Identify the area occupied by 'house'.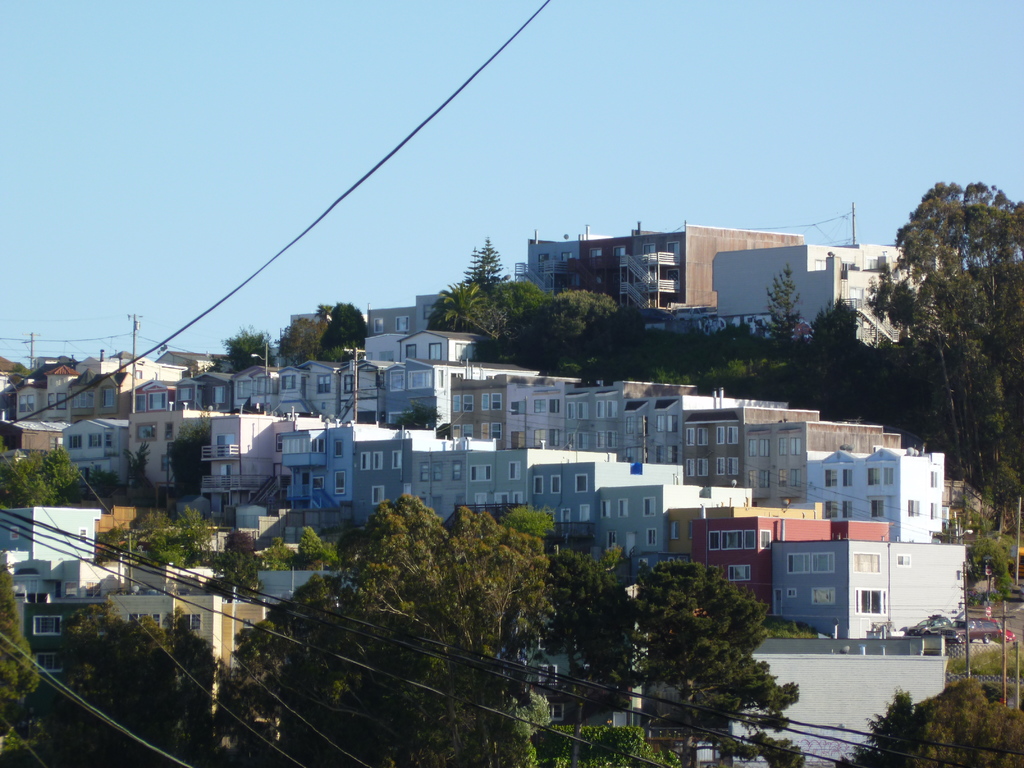
Area: left=297, top=358, right=342, bottom=416.
